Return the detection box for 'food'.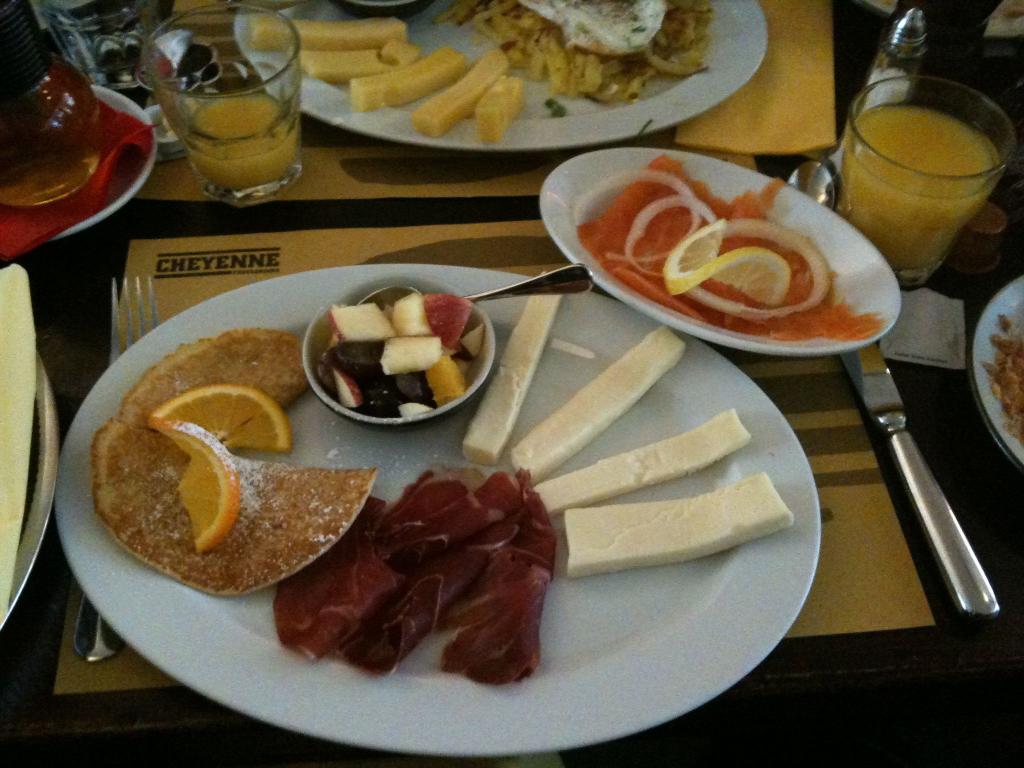
left=88, top=269, right=795, bottom=685.
